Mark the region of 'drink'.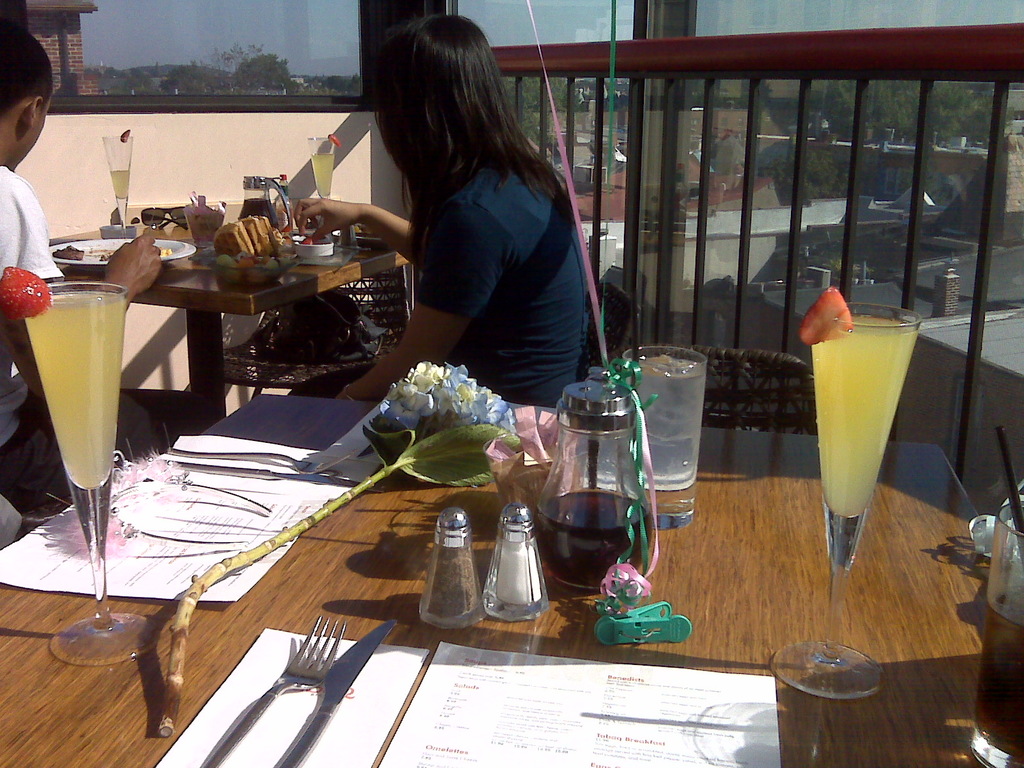
Region: detection(535, 484, 657, 585).
